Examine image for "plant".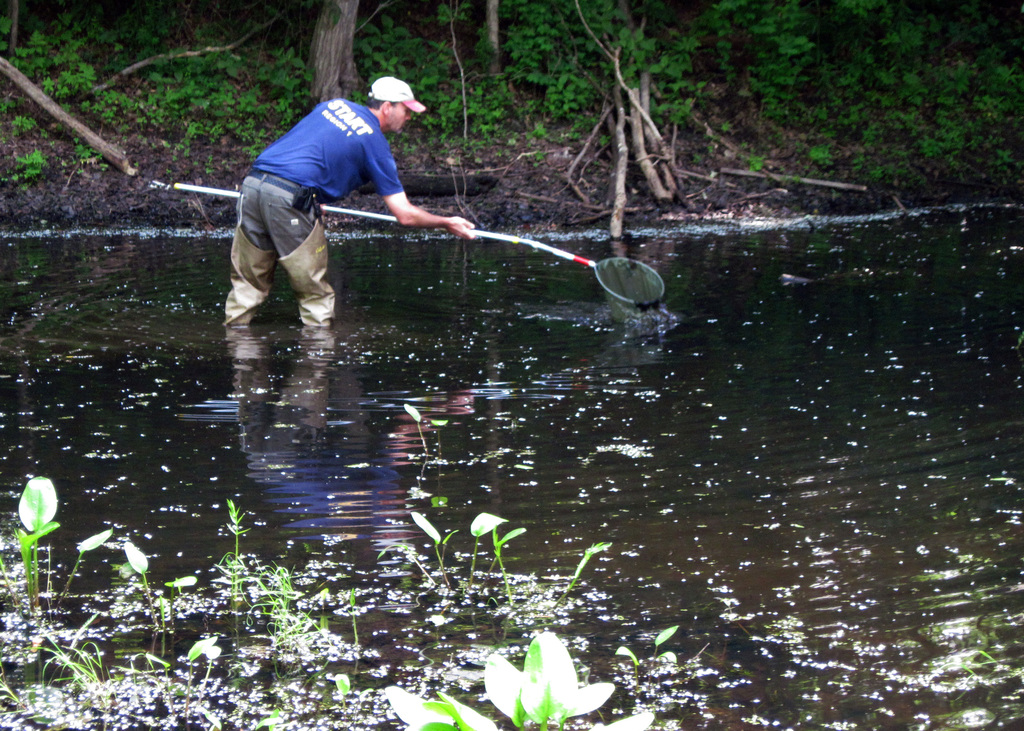
Examination result: region(220, 496, 262, 602).
